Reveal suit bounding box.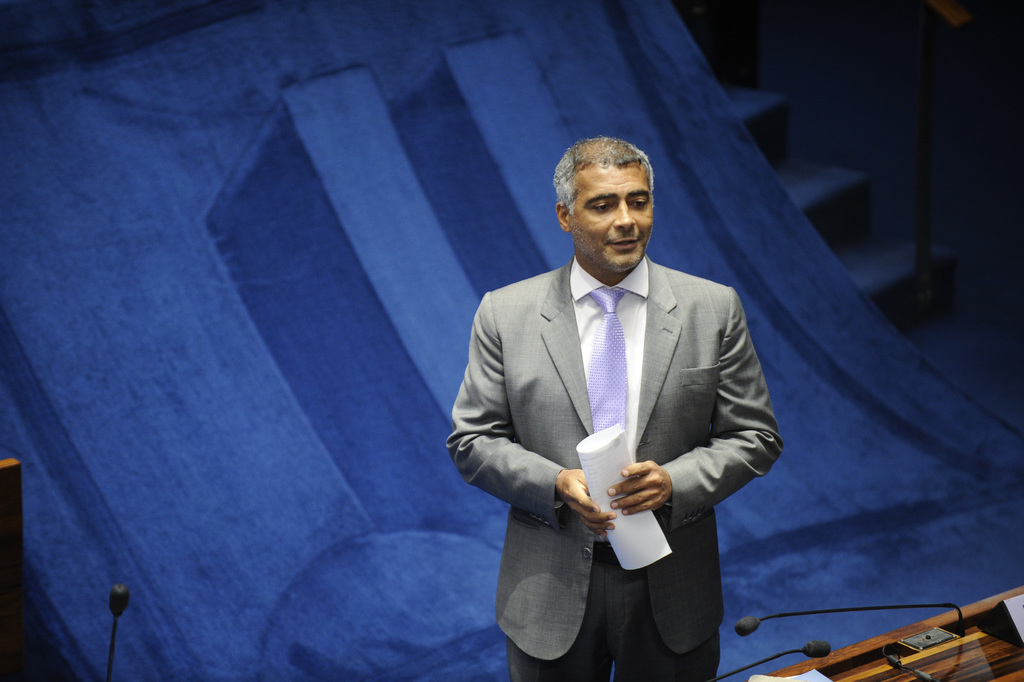
Revealed: pyautogui.locateOnScreen(442, 254, 783, 681).
